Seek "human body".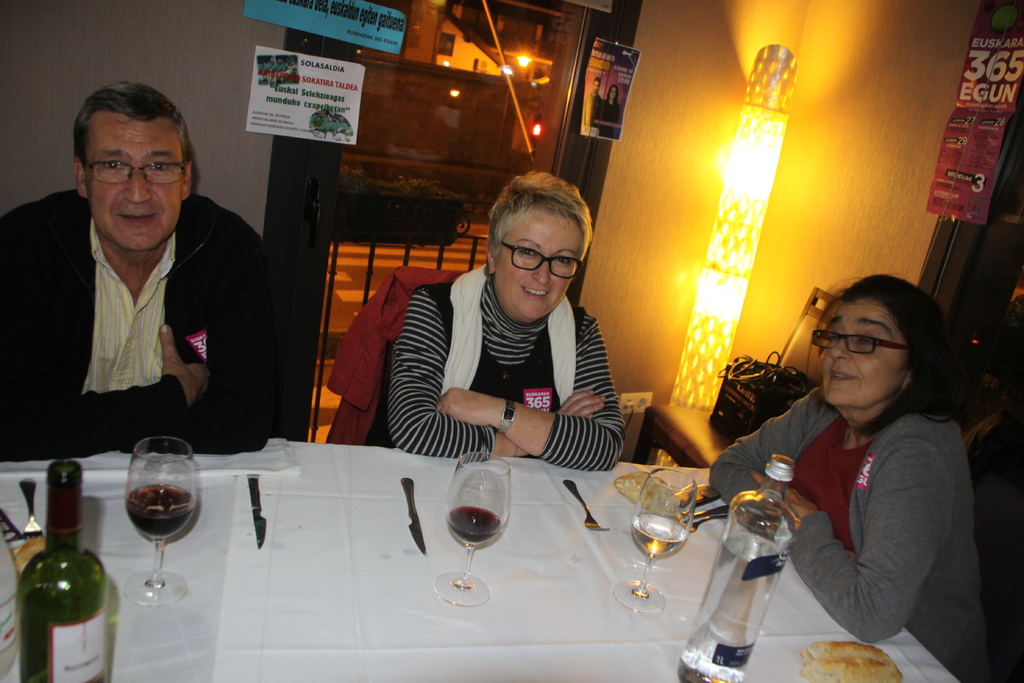
box=[601, 86, 626, 135].
